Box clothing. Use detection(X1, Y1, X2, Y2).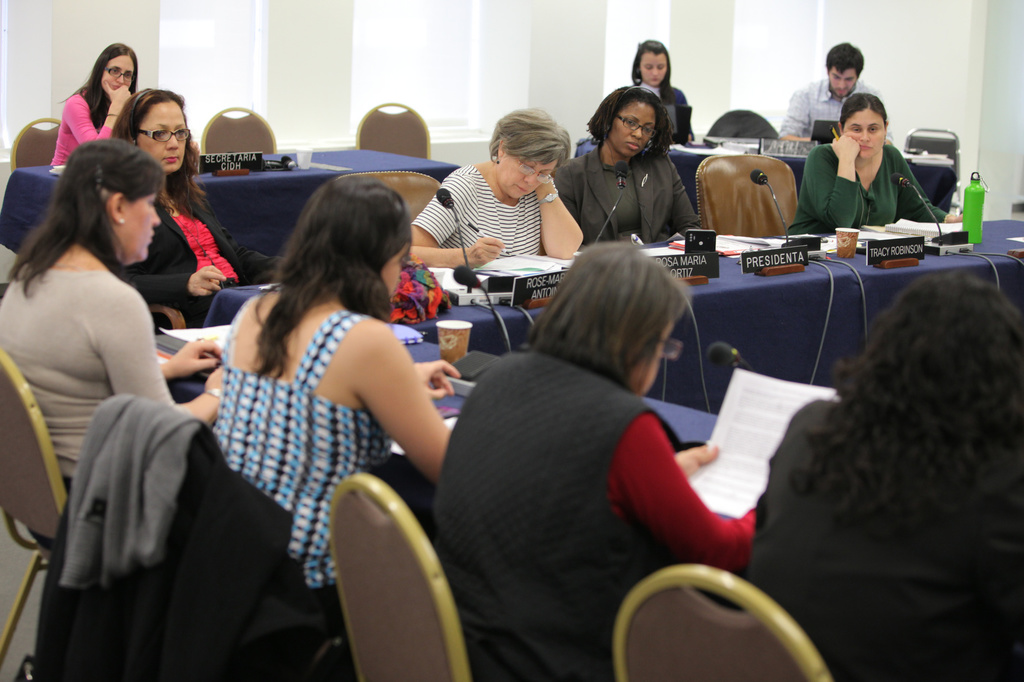
detection(638, 84, 696, 139).
